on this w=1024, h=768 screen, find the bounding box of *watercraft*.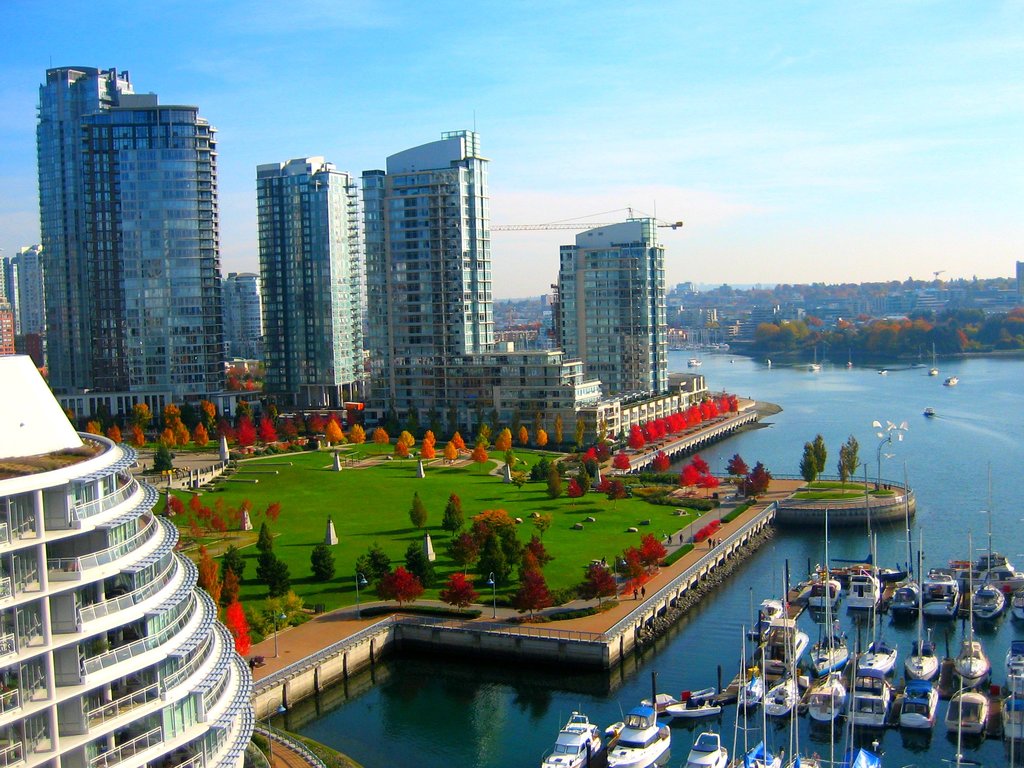
Bounding box: box(1009, 637, 1023, 684).
